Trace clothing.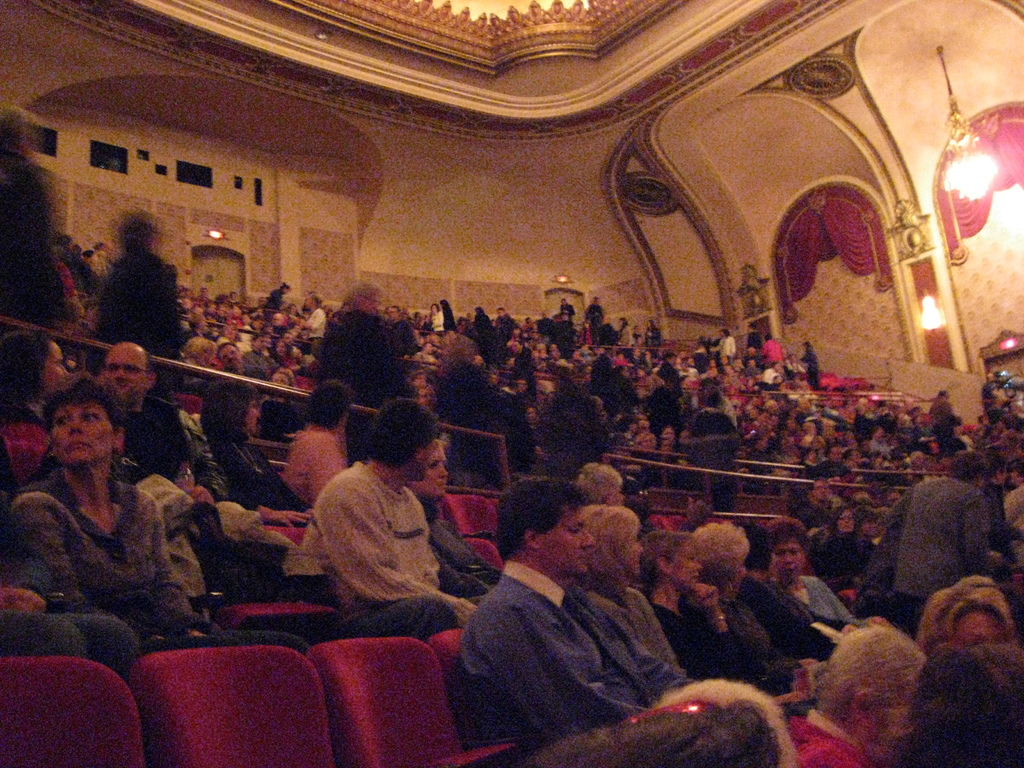
Traced to 282, 425, 349, 509.
